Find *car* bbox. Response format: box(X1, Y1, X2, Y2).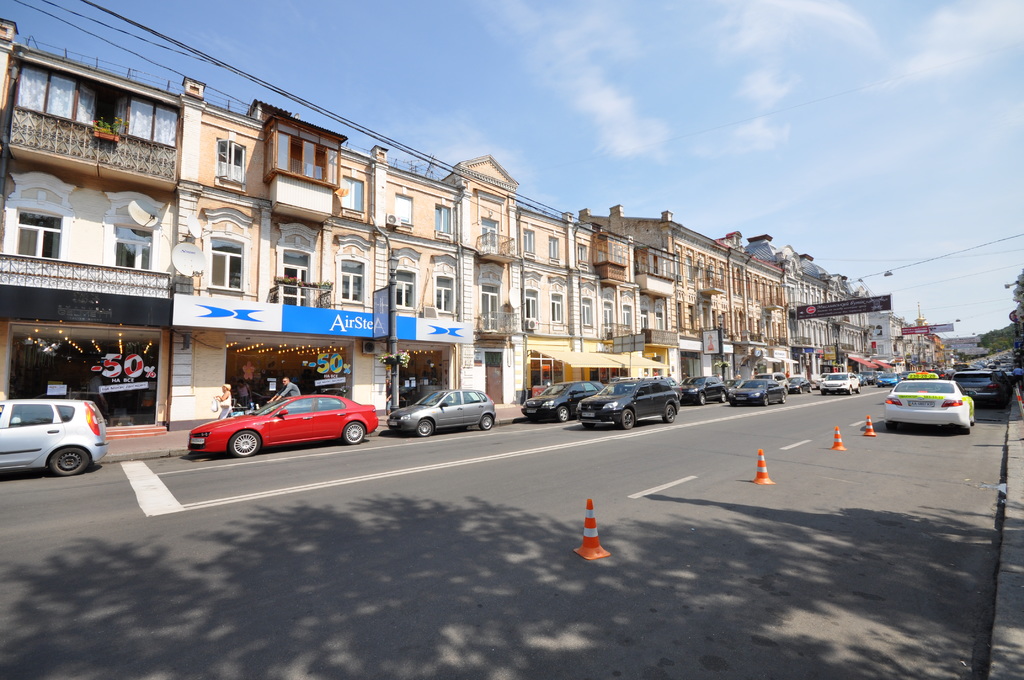
box(0, 398, 107, 479).
